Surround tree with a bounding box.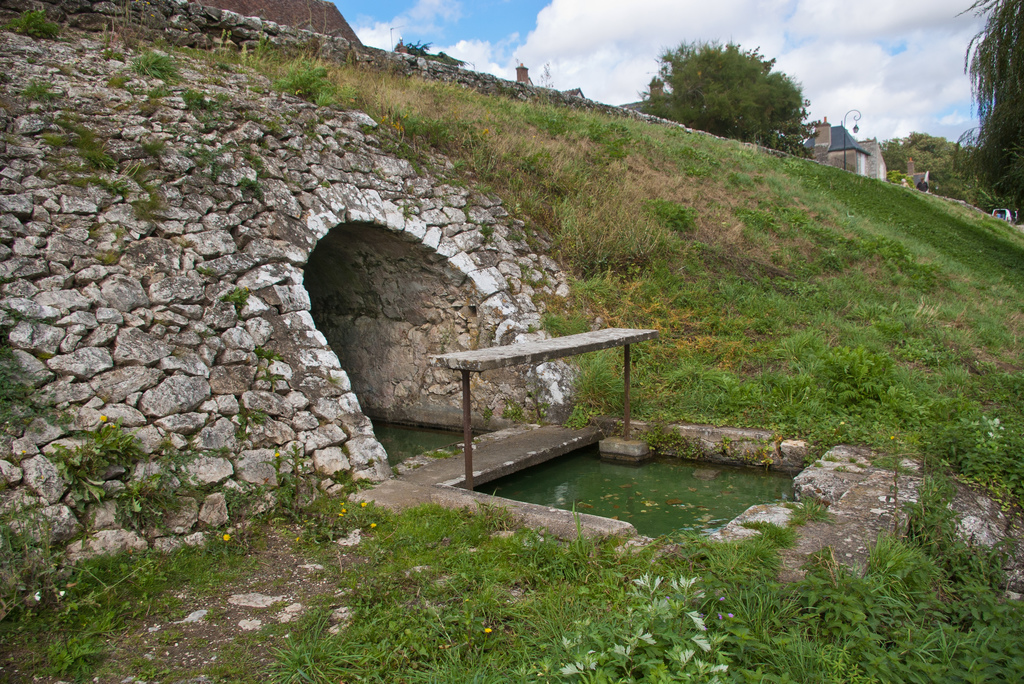
rect(953, 0, 1023, 225).
